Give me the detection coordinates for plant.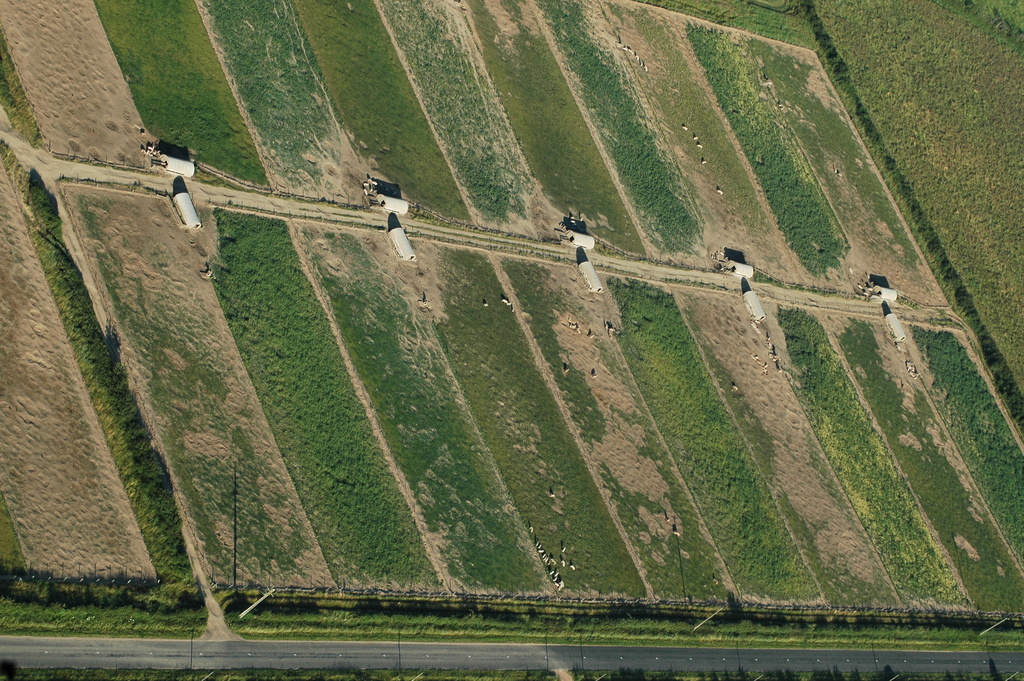
385 3 566 243.
